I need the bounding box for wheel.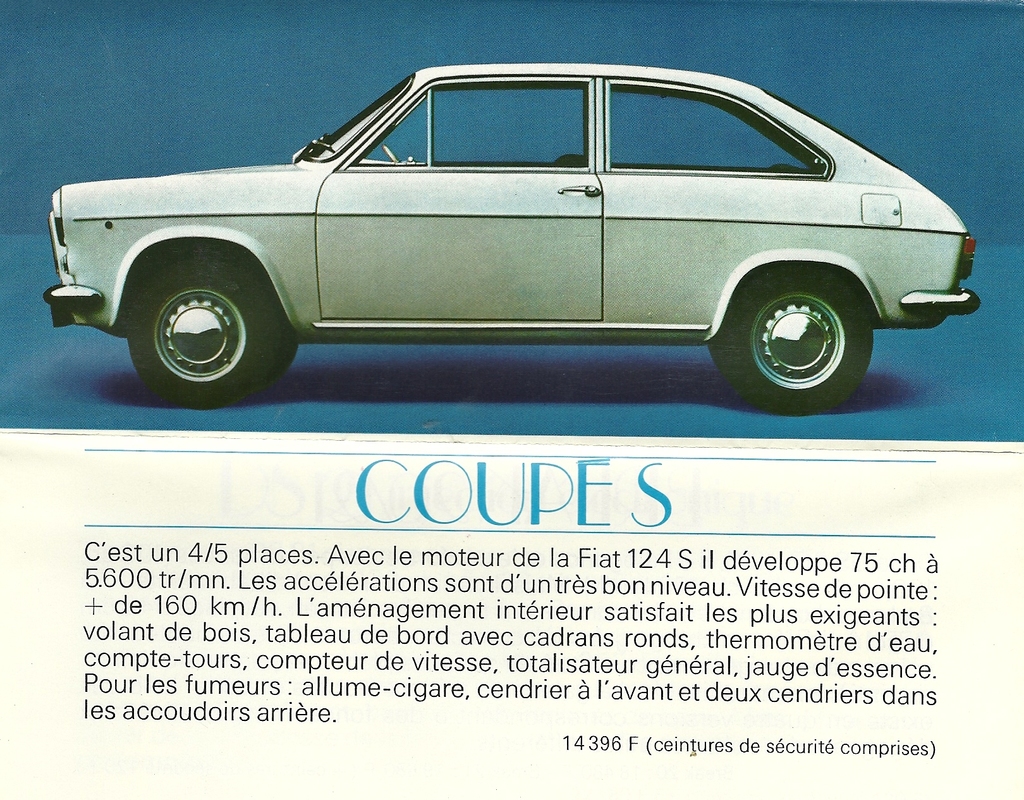
Here it is: crop(120, 247, 278, 385).
